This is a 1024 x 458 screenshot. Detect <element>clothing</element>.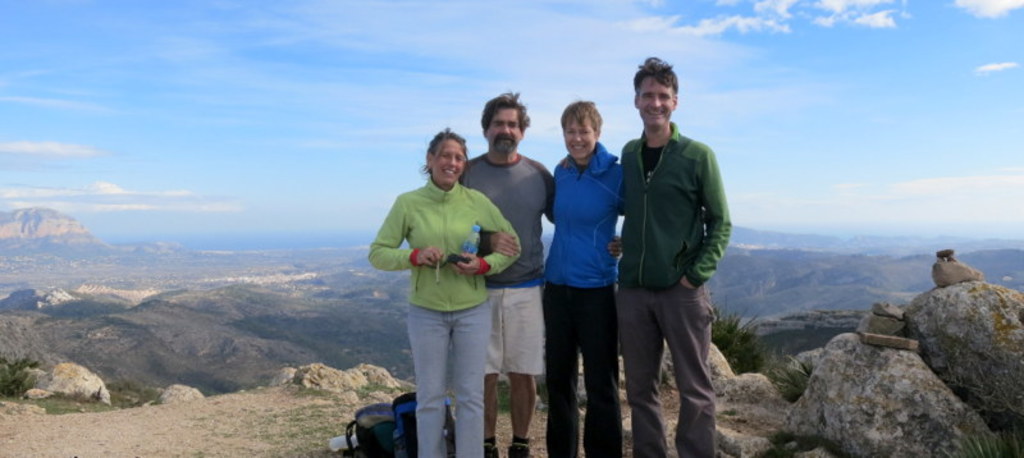
bbox=(608, 84, 731, 423).
